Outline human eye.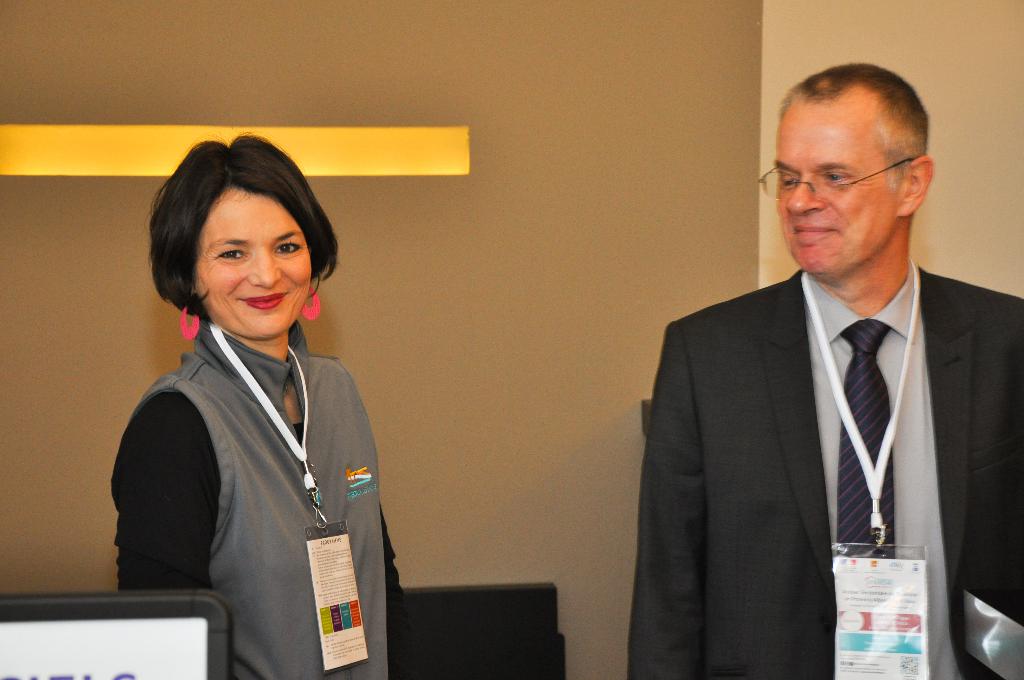
Outline: left=779, top=172, right=797, bottom=191.
